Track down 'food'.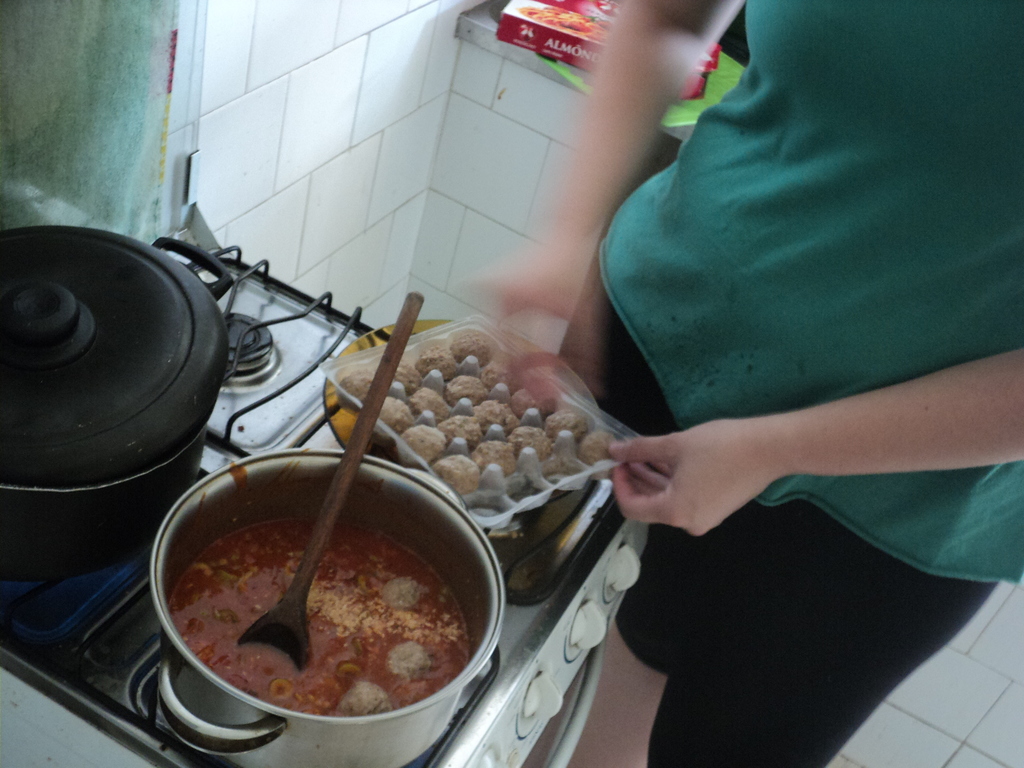
Tracked to bbox=[433, 454, 483, 496].
